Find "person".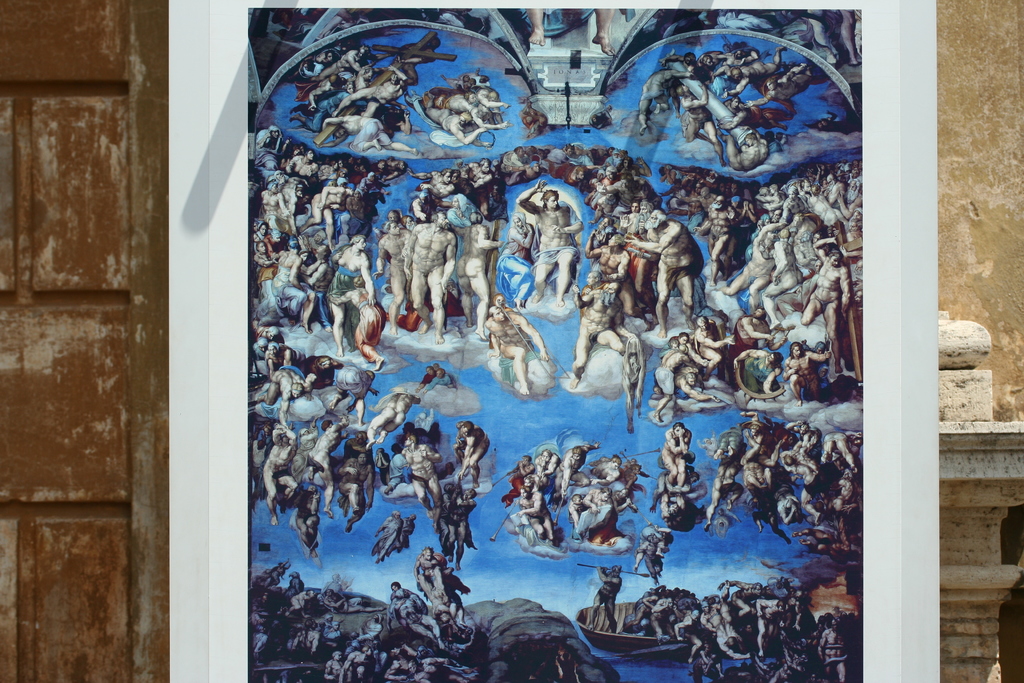
(852,258,863,277).
